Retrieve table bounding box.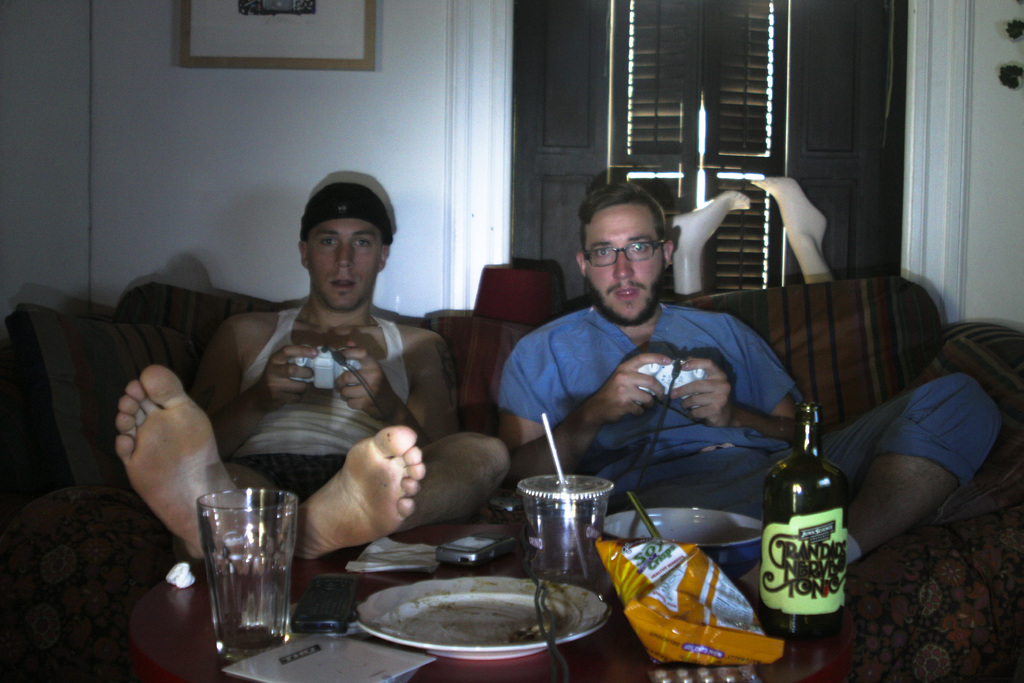
Bounding box: [0, 479, 882, 682].
